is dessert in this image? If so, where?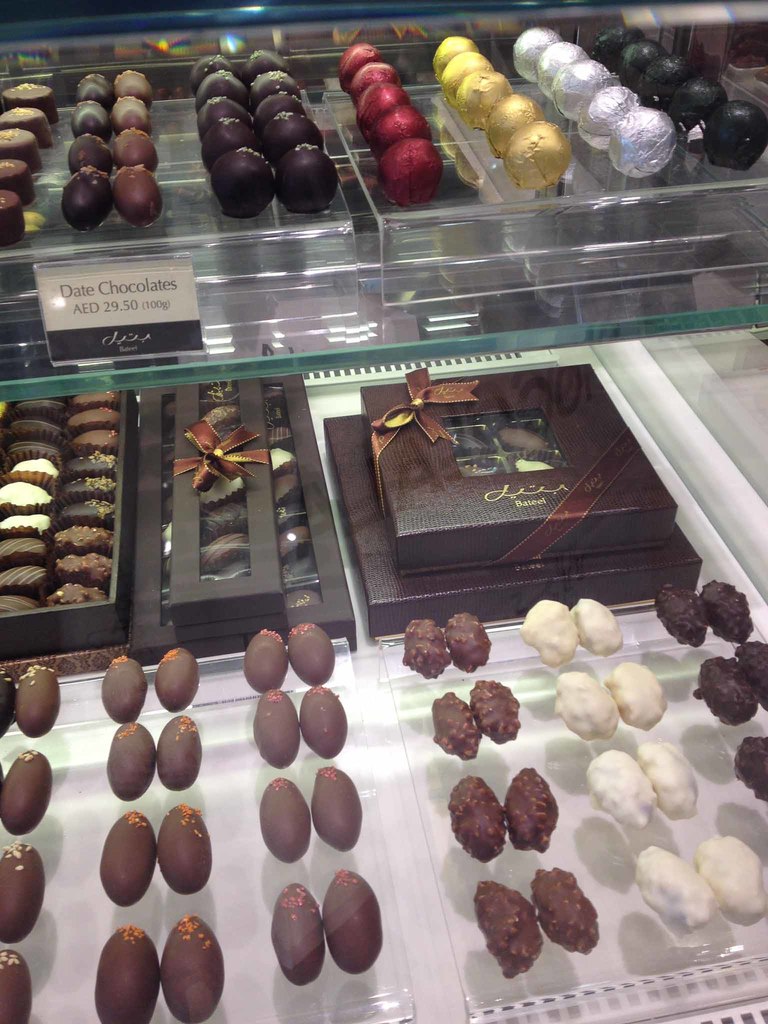
Yes, at region(506, 762, 555, 860).
